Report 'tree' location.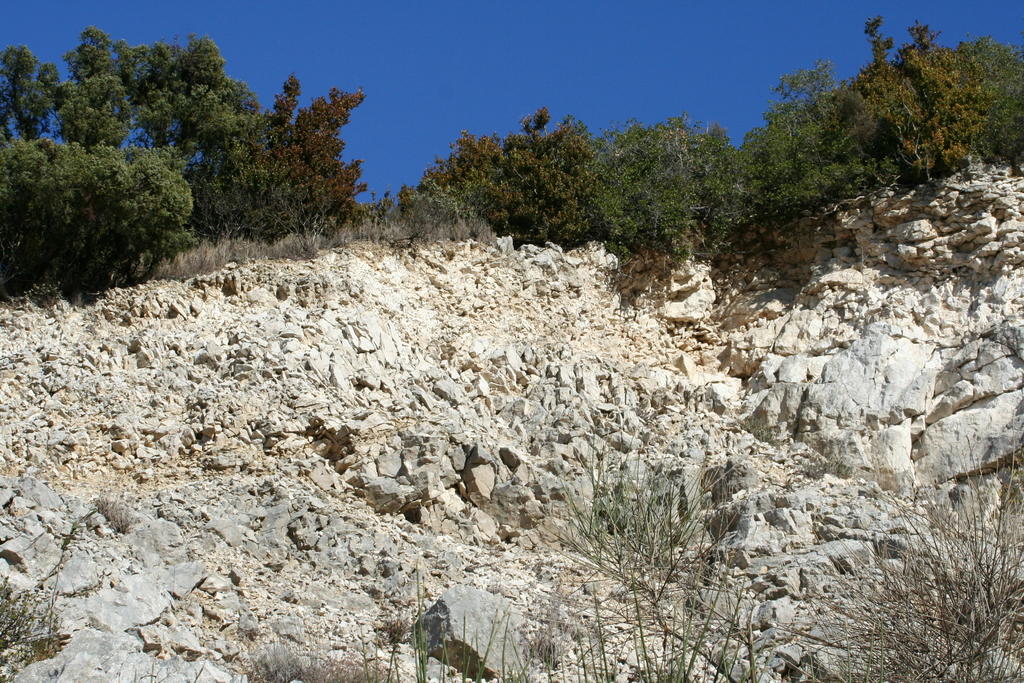
Report: detection(756, 57, 851, 278).
